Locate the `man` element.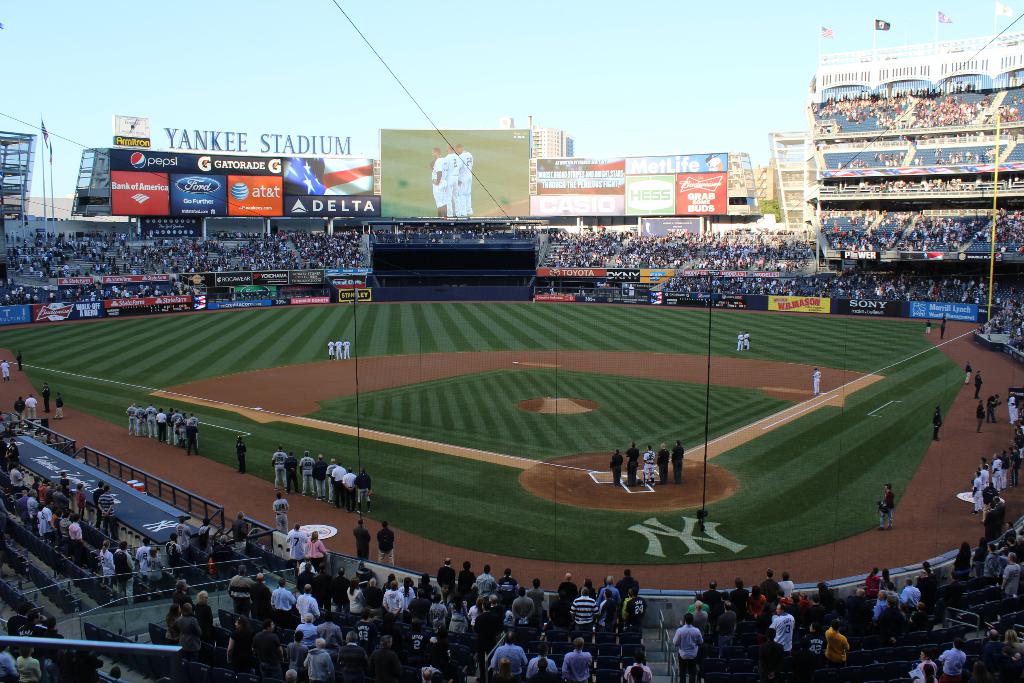
Element bbox: bbox(737, 331, 744, 349).
